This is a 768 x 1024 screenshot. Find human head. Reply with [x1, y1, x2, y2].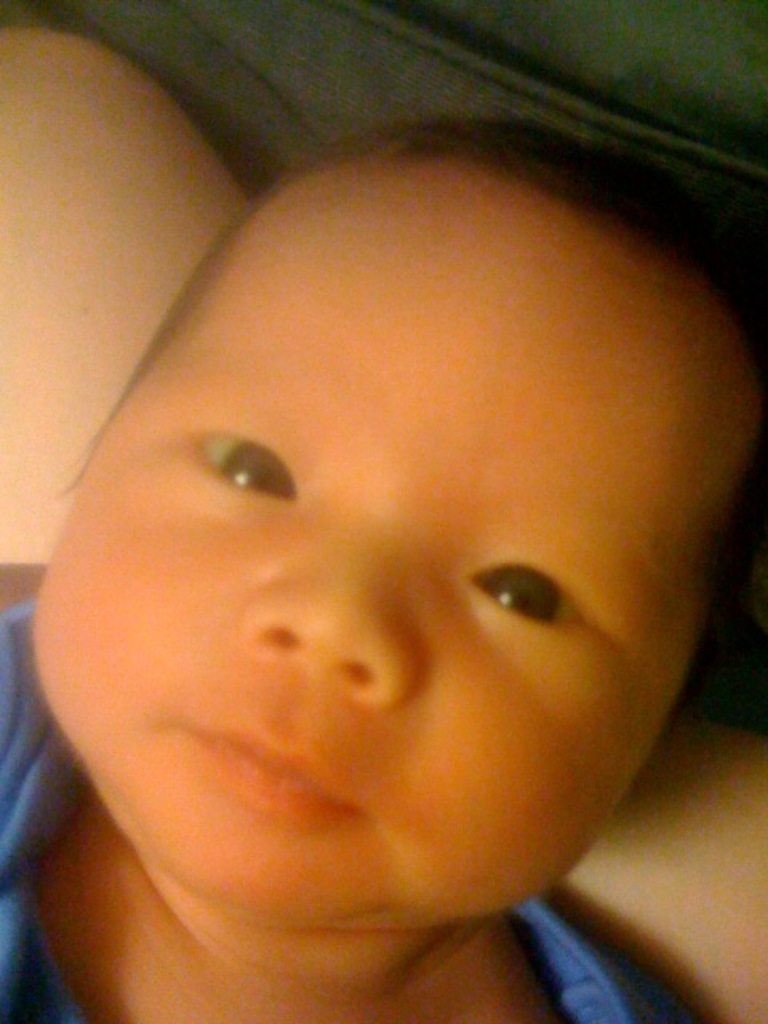
[67, 74, 746, 936].
